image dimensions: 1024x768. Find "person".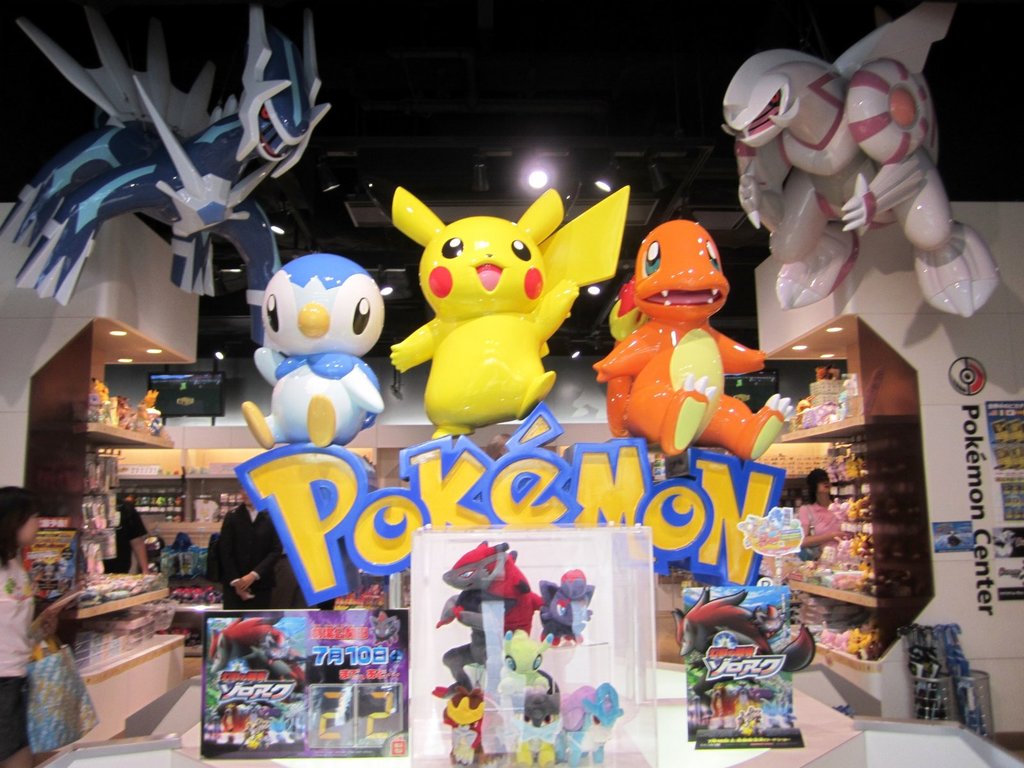
(left=212, top=490, right=284, bottom=607).
